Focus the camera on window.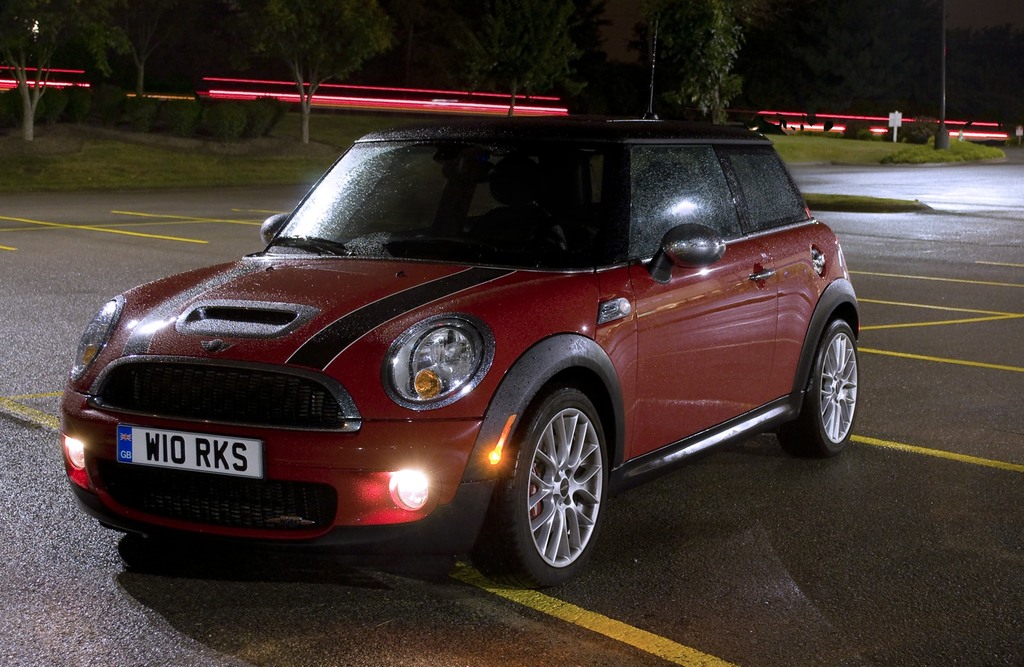
Focus region: (625, 140, 746, 257).
